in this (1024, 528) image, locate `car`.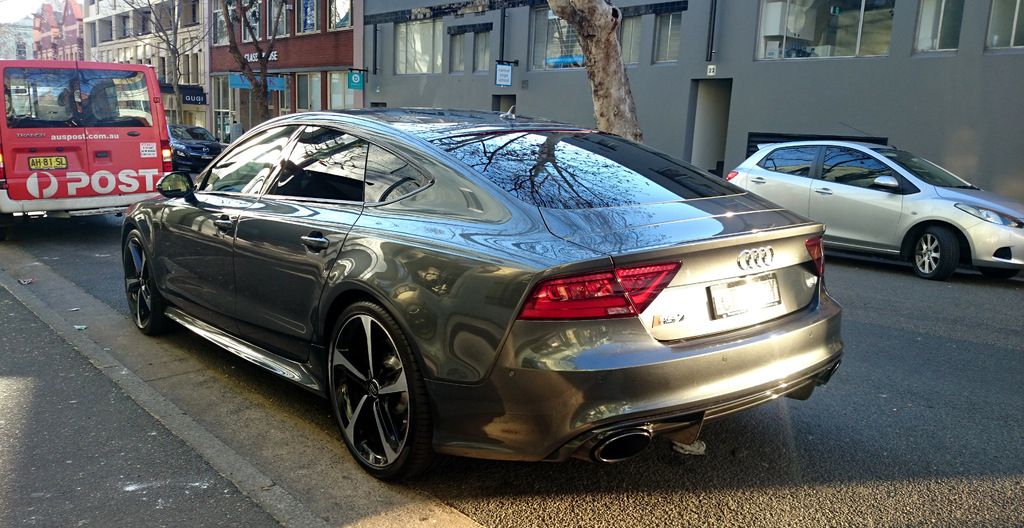
Bounding box: [left=726, top=116, right=1023, bottom=281].
